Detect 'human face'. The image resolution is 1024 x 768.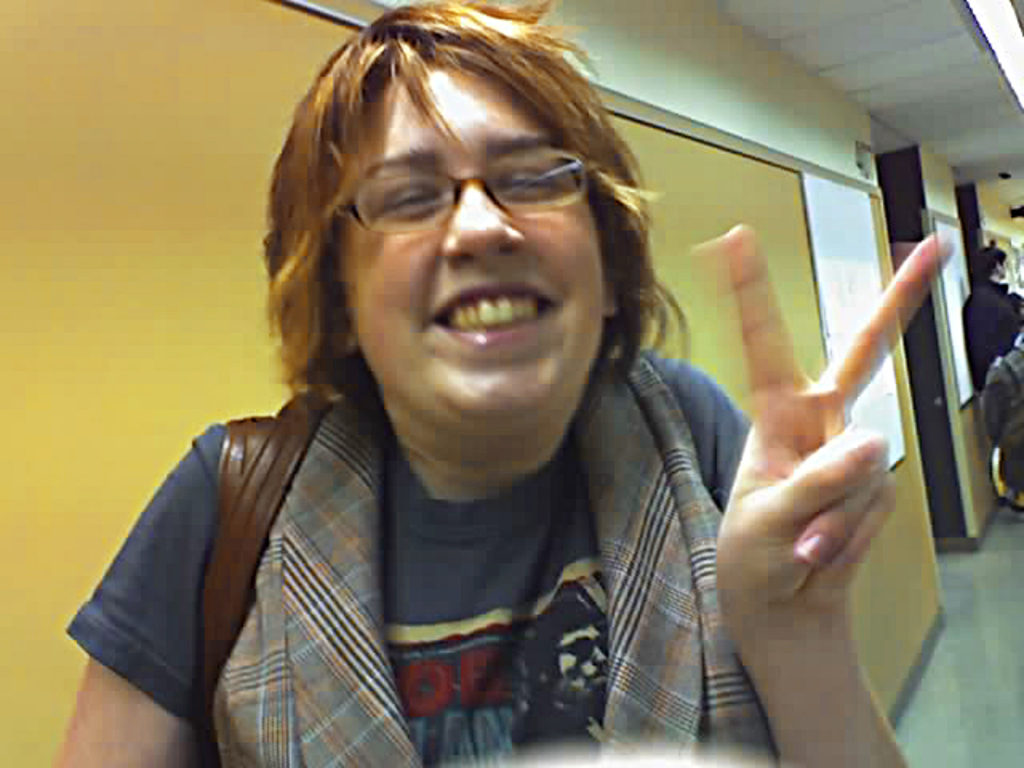
341,61,605,421.
